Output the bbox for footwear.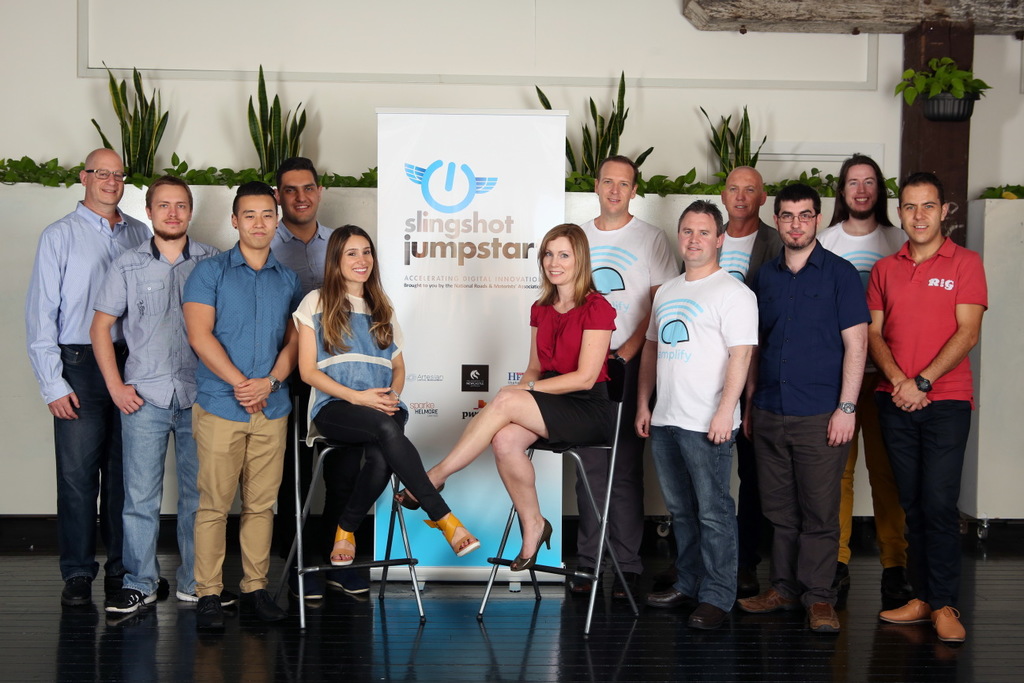
rect(398, 484, 451, 508).
